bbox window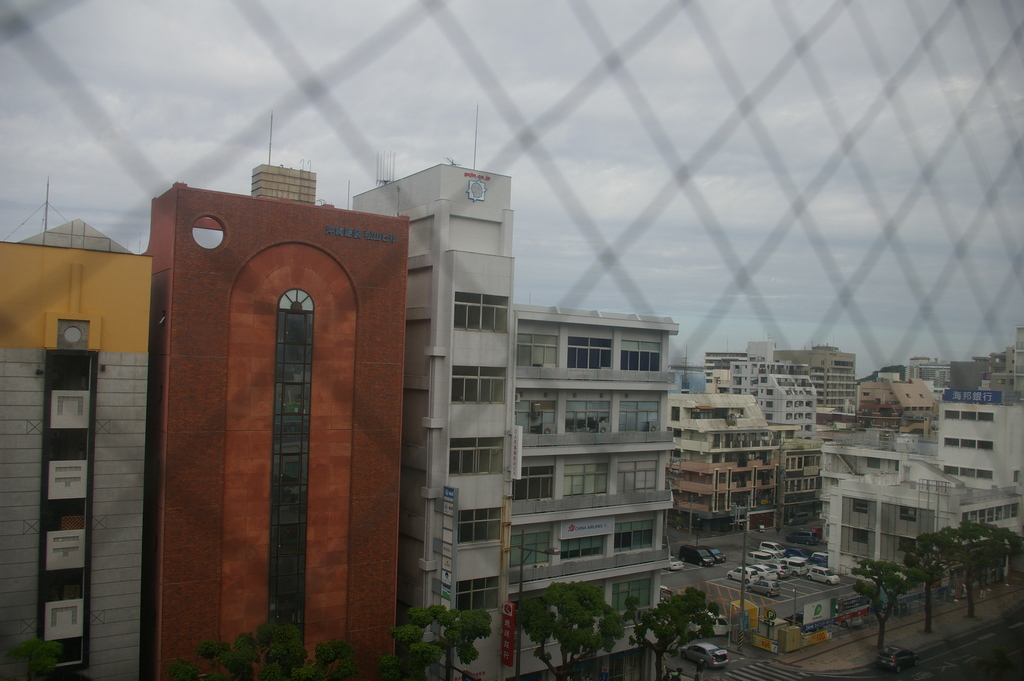
(899, 537, 915, 552)
